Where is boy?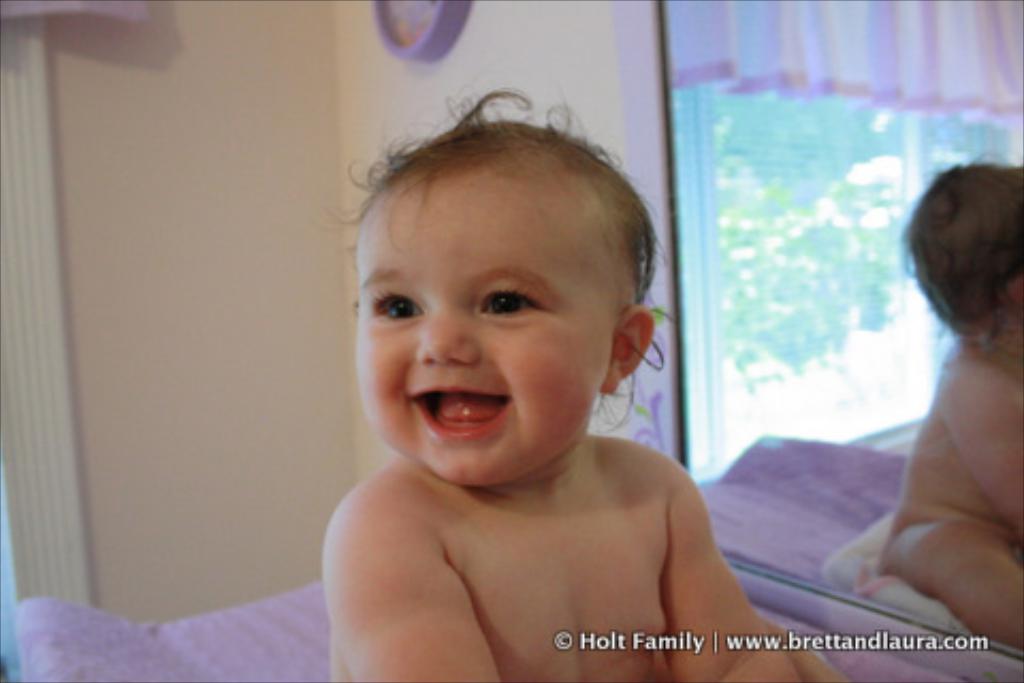
314 85 845 681.
